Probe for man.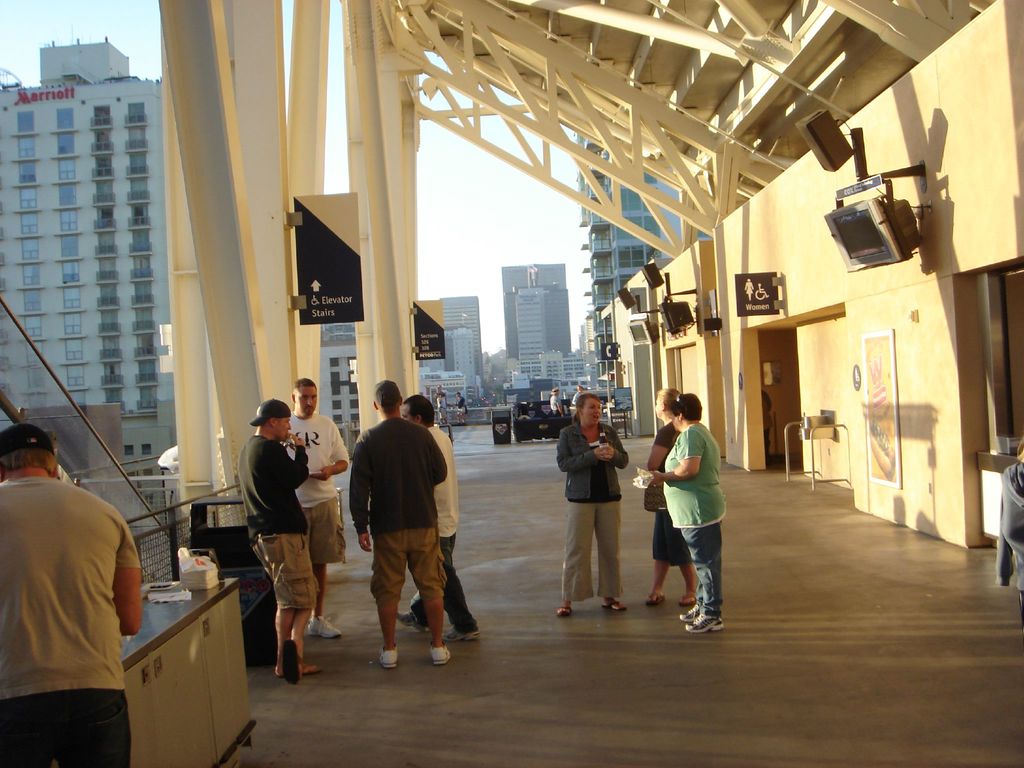
Probe result: region(392, 399, 477, 639).
